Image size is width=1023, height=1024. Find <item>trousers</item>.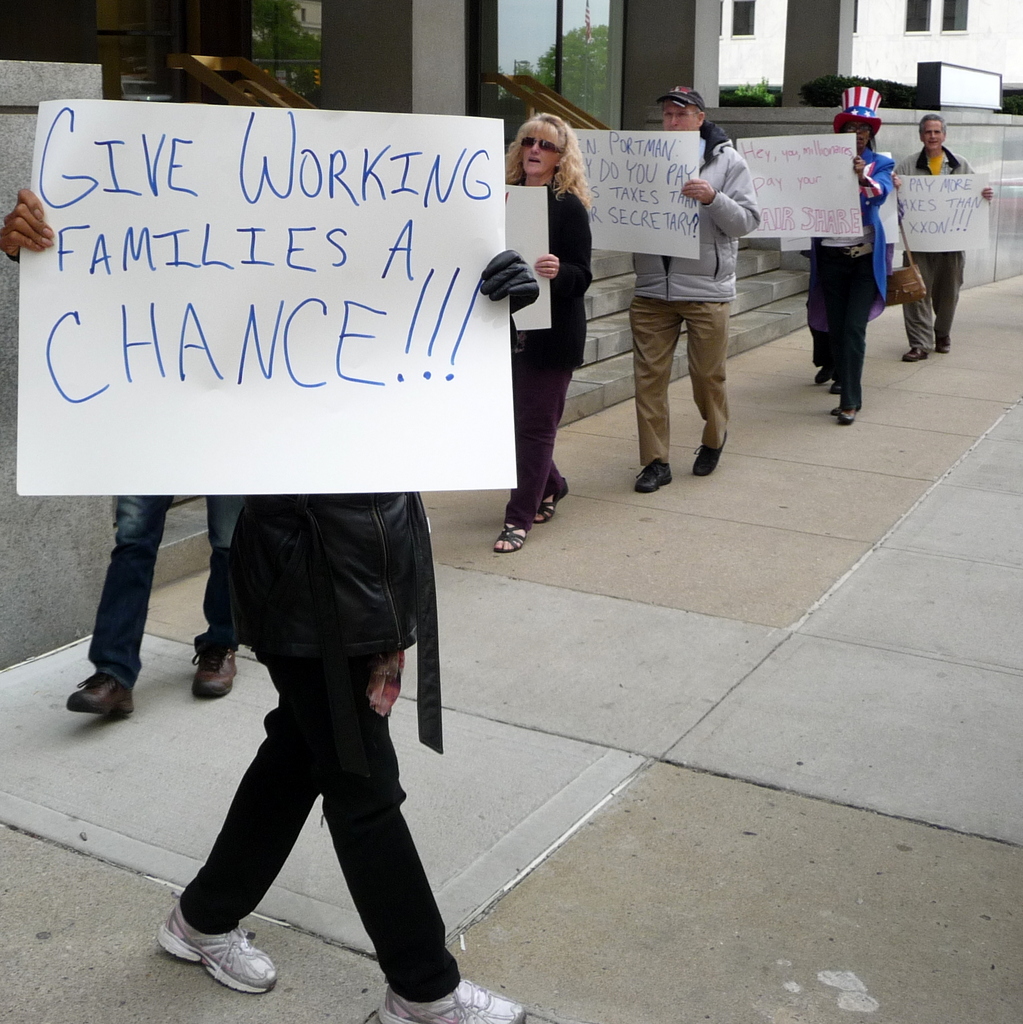
left=901, top=252, right=963, bottom=351.
